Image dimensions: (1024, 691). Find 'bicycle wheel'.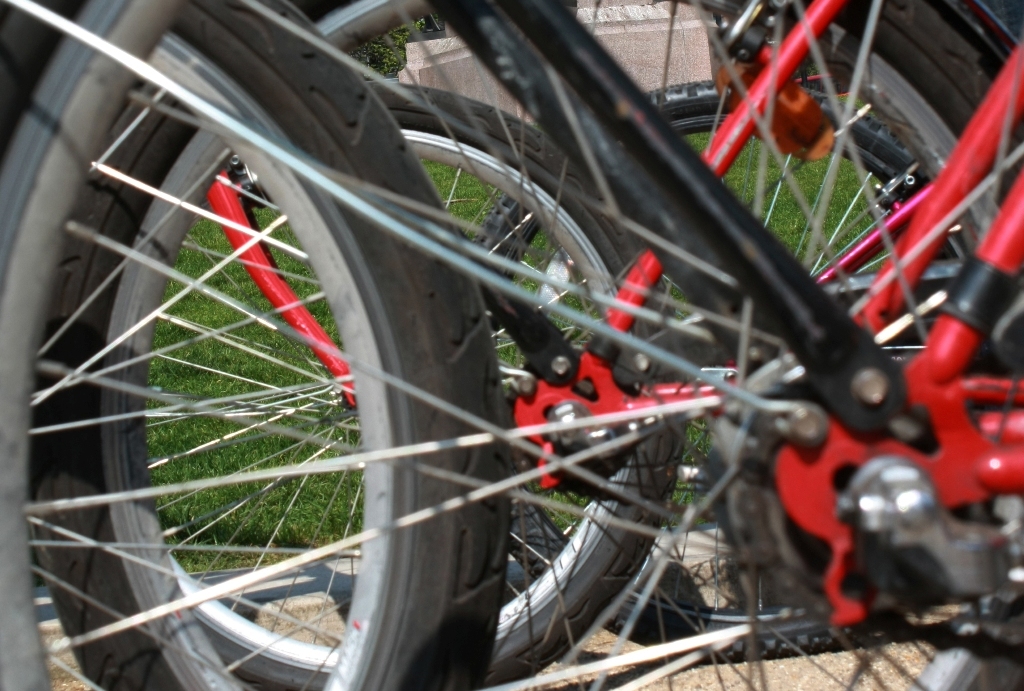
[26, 0, 1023, 690].
